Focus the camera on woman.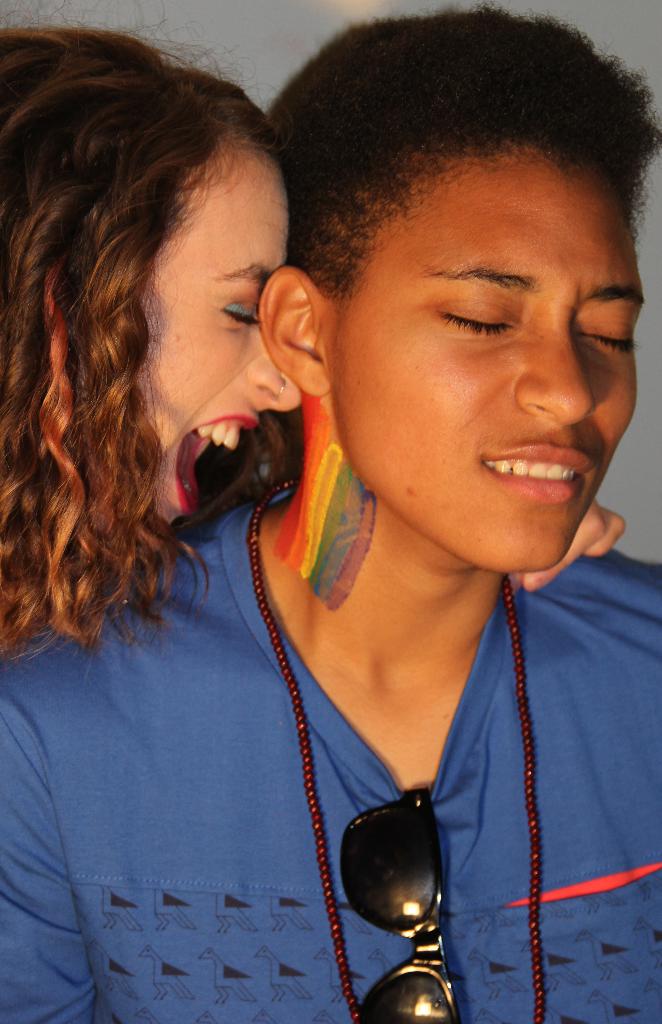
Focus region: bbox=[111, 36, 661, 1023].
